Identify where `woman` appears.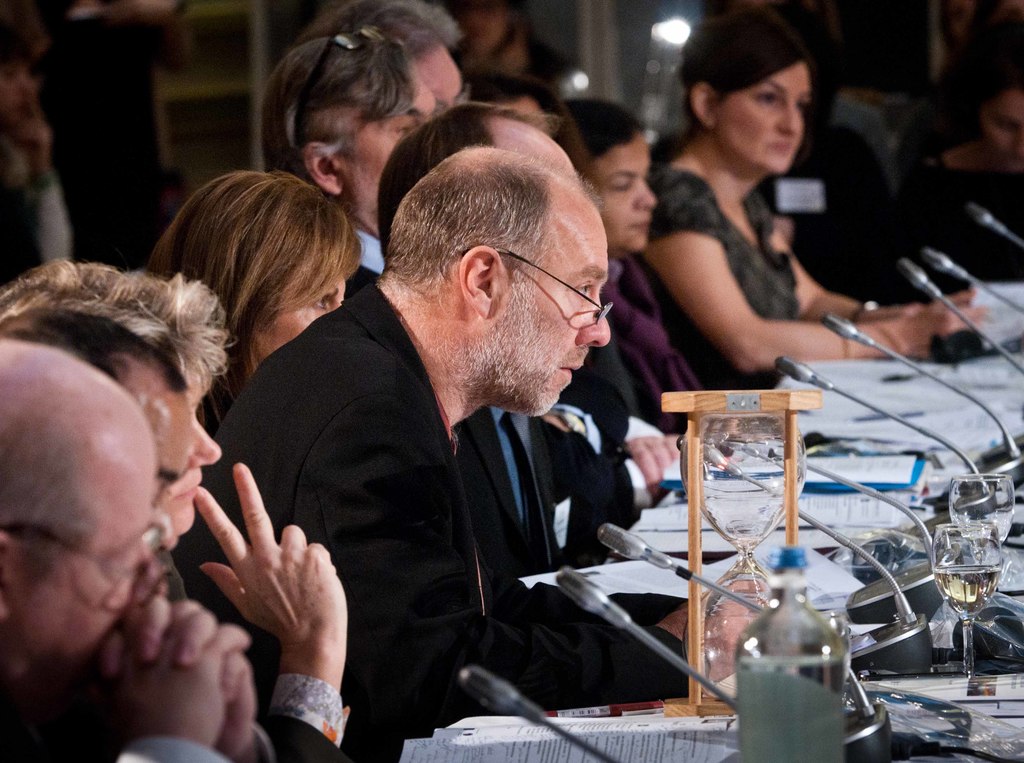
Appears at (630,10,998,388).
